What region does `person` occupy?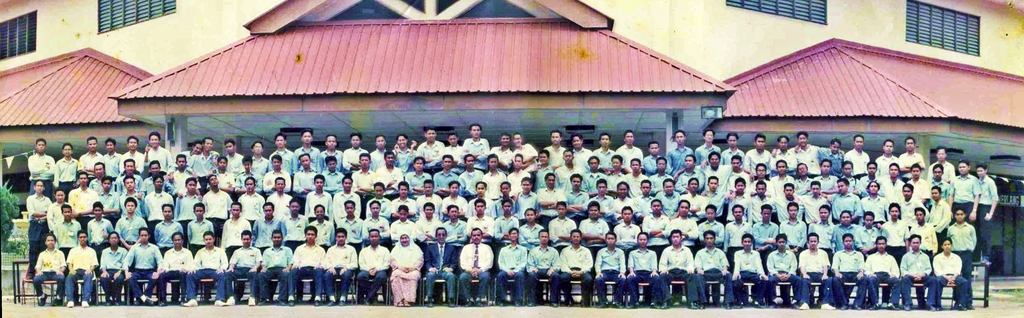
select_region(696, 205, 727, 239).
